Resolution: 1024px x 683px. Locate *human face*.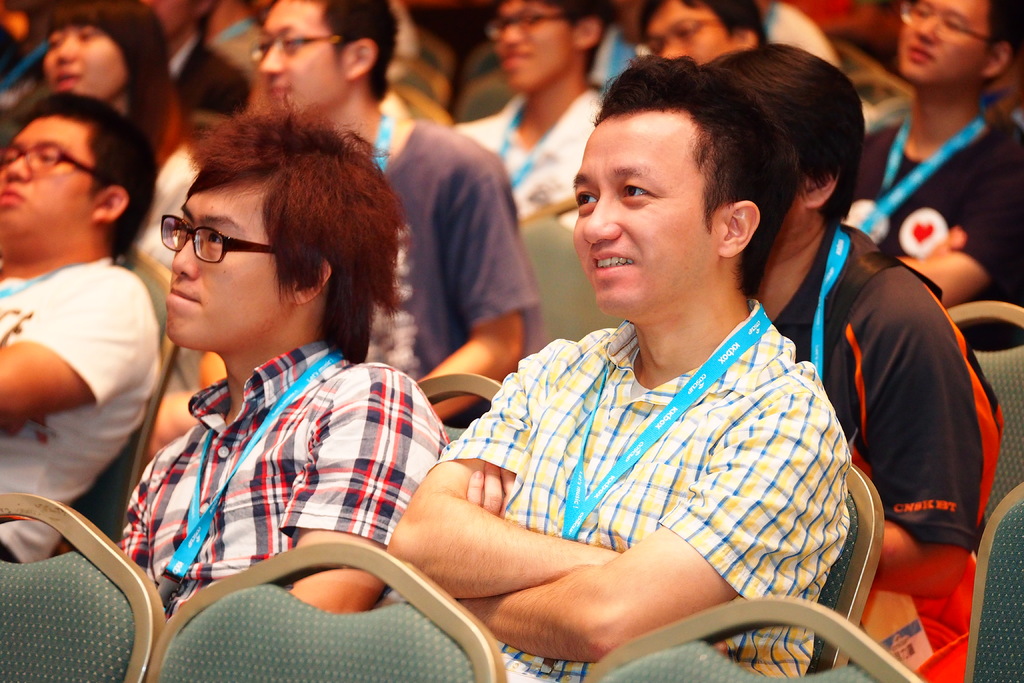
(257,0,344,113).
